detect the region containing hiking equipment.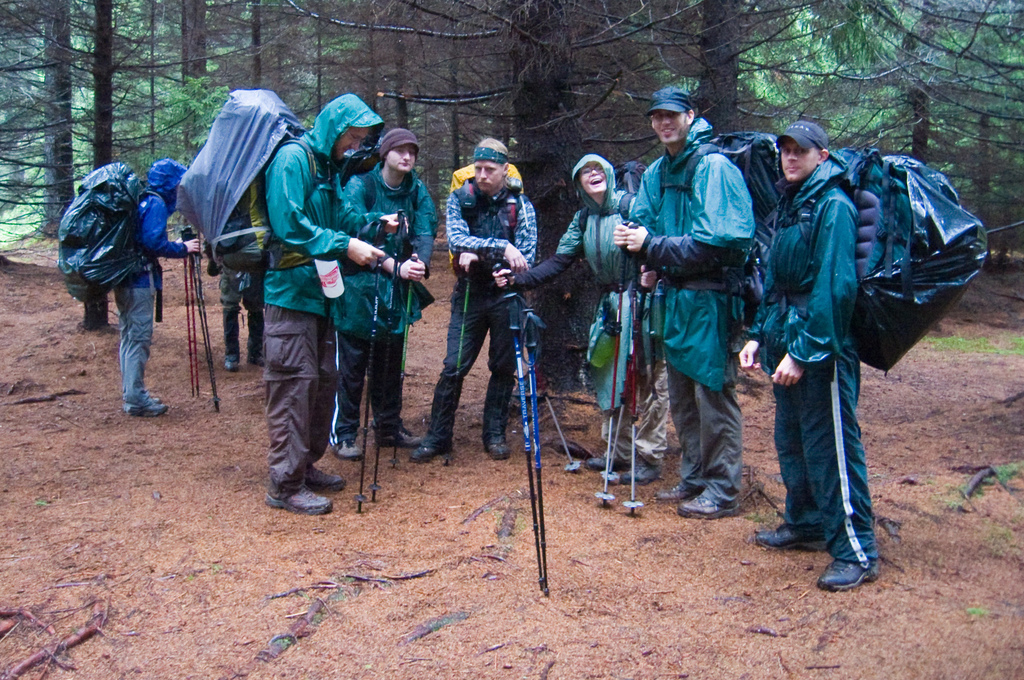
{"left": 187, "top": 229, "right": 200, "bottom": 400}.
